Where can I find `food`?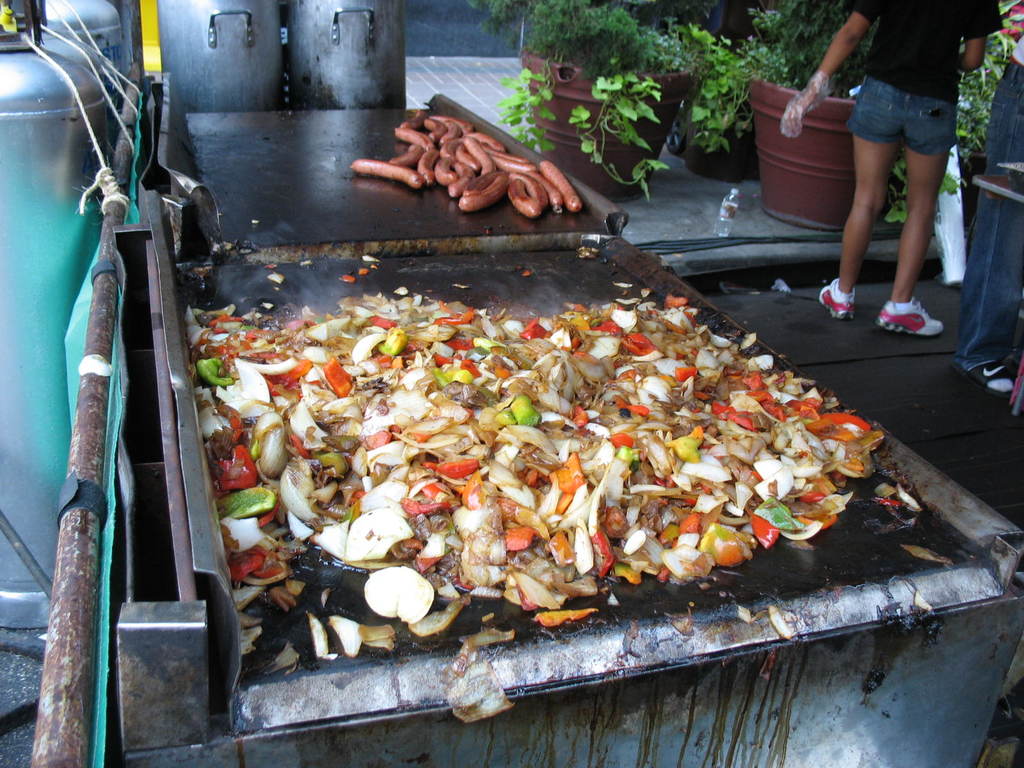
You can find it at 239:627:397:676.
